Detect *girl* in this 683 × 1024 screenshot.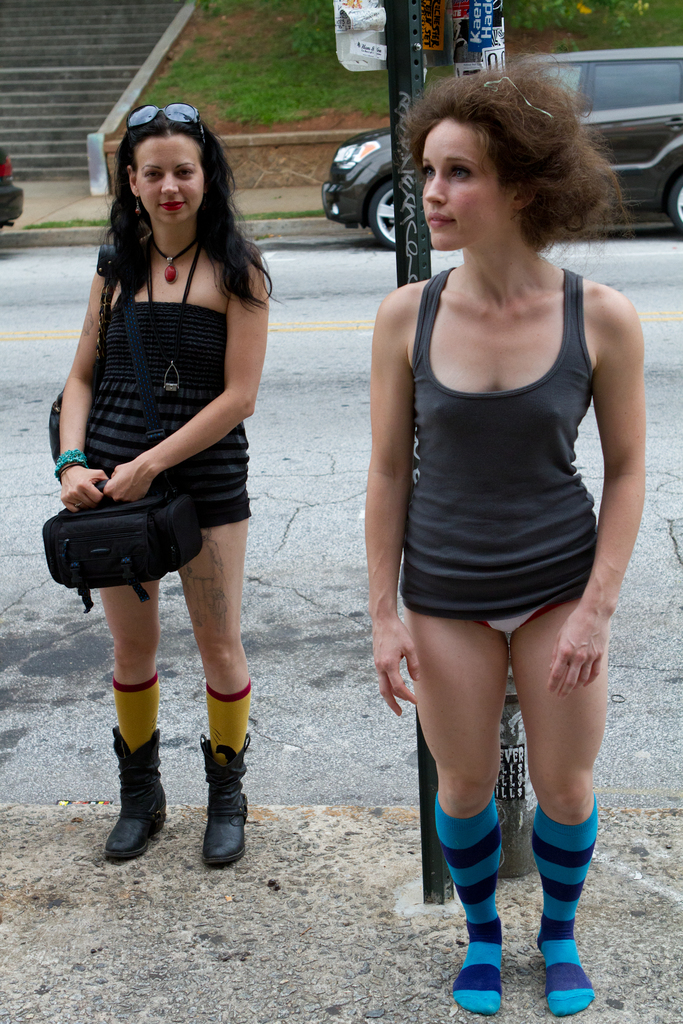
Detection: [x1=368, y1=54, x2=639, y2=1016].
